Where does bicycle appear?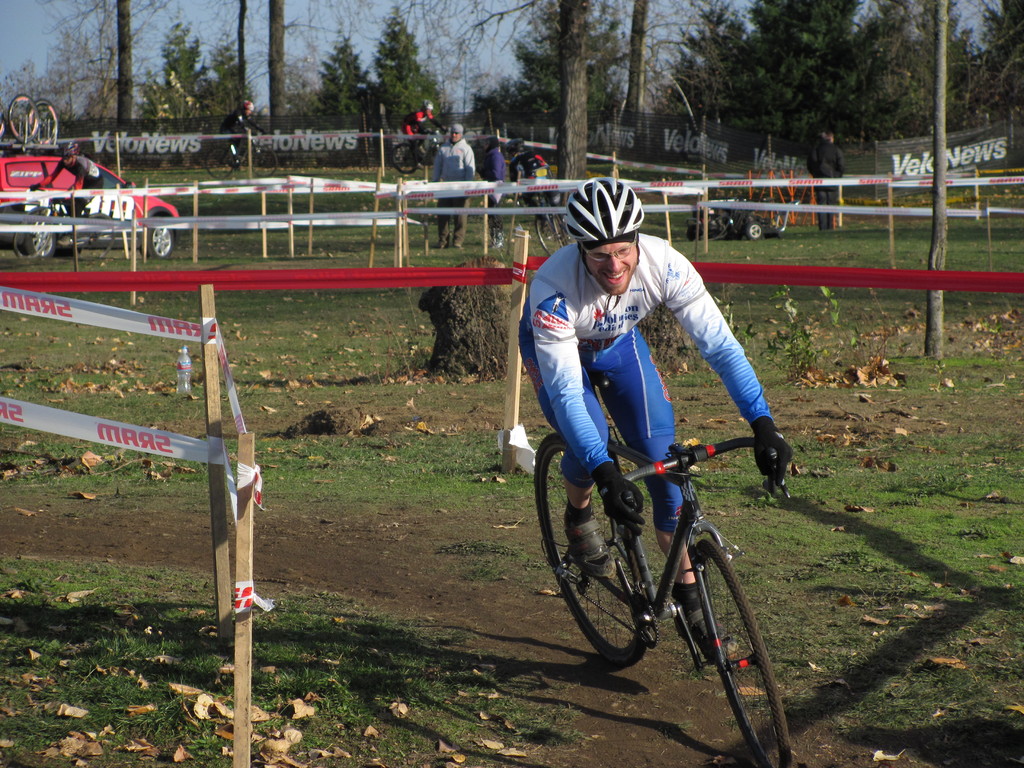
Appears at locate(12, 185, 115, 262).
